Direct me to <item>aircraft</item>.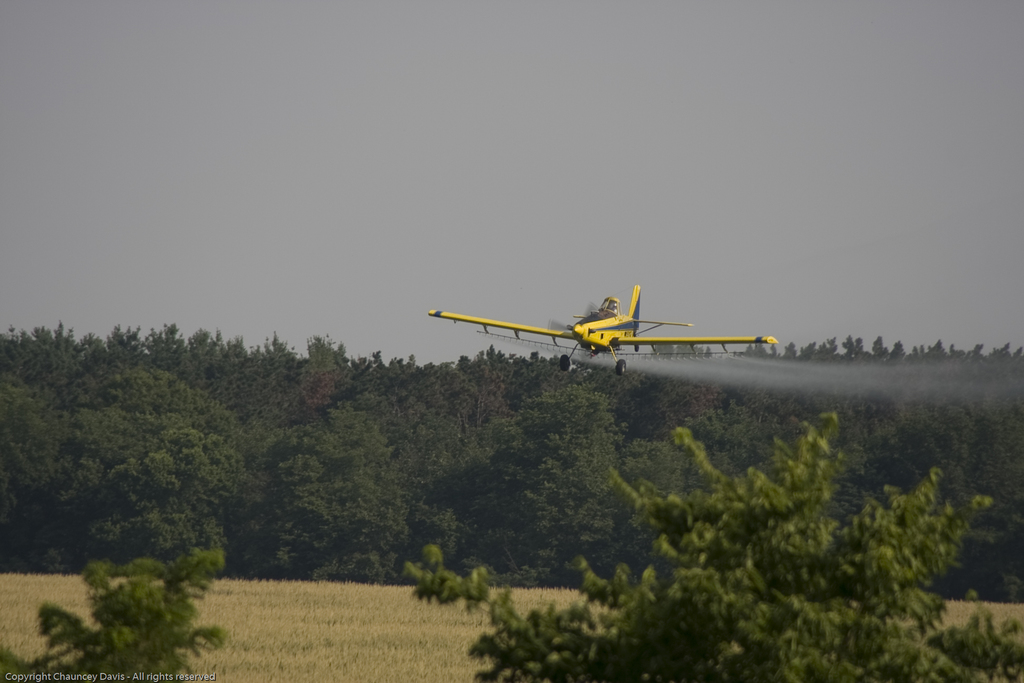
Direction: bbox=[465, 276, 758, 379].
